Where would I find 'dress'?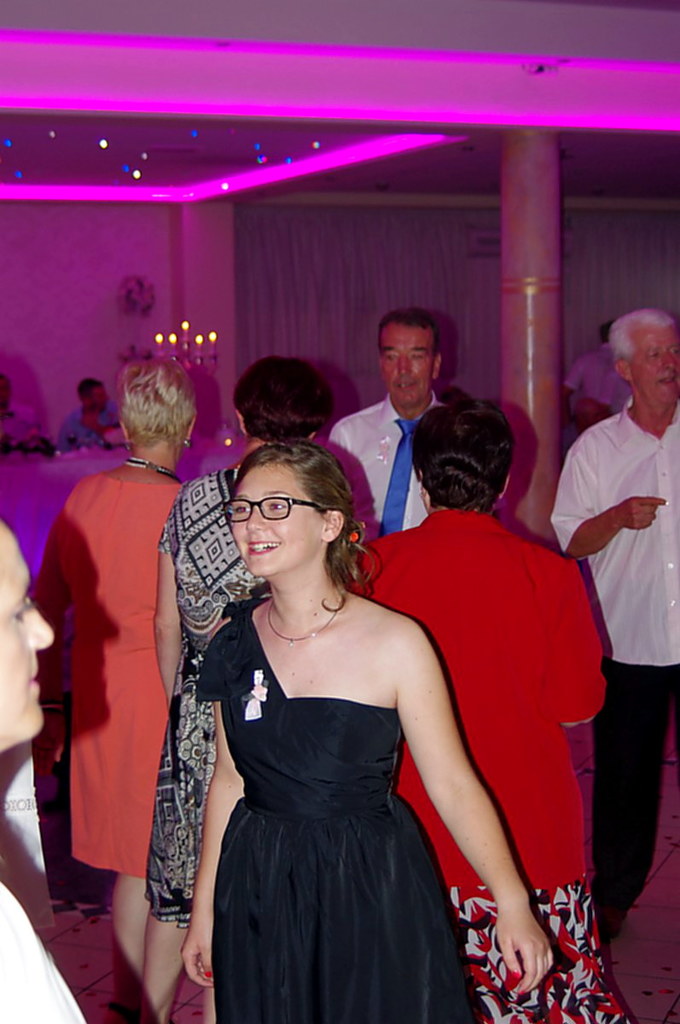
At box=[191, 605, 484, 1023].
